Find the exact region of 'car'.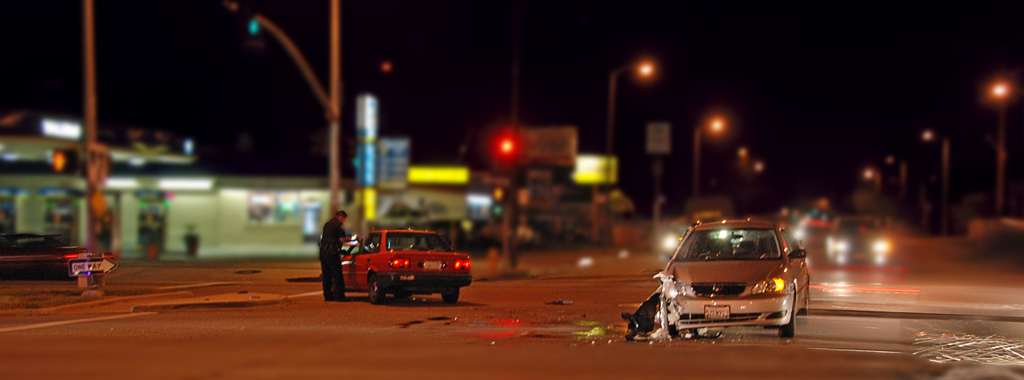
Exact region: <bbox>828, 219, 889, 263</bbox>.
